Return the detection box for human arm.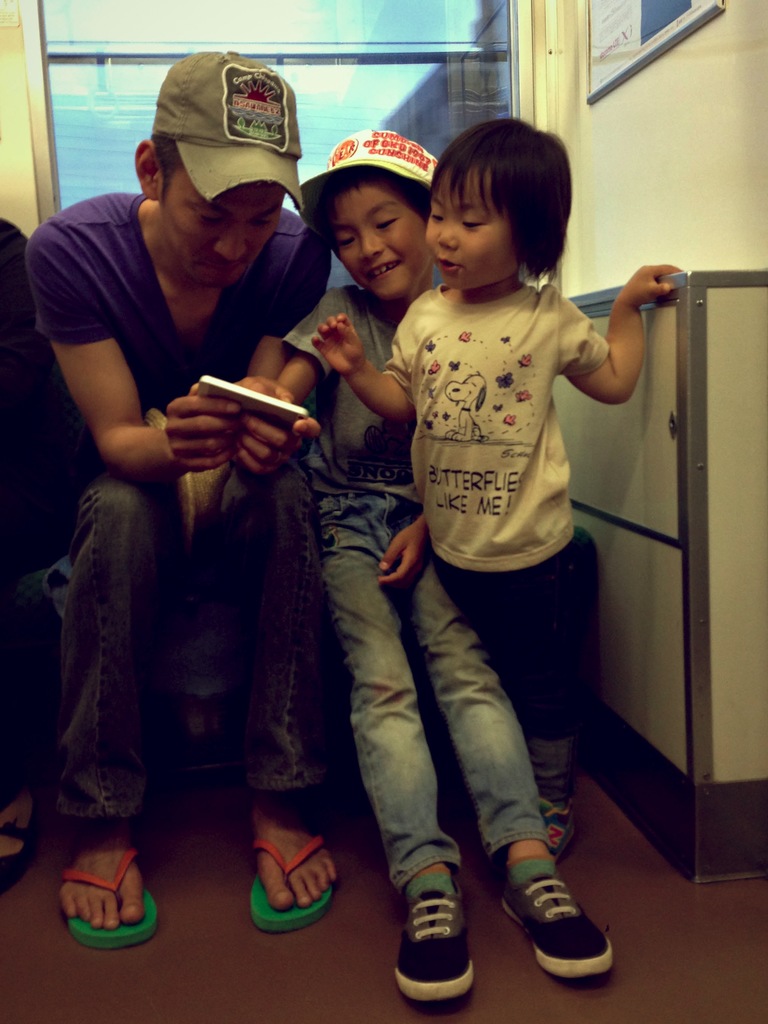
detection(312, 293, 415, 422).
